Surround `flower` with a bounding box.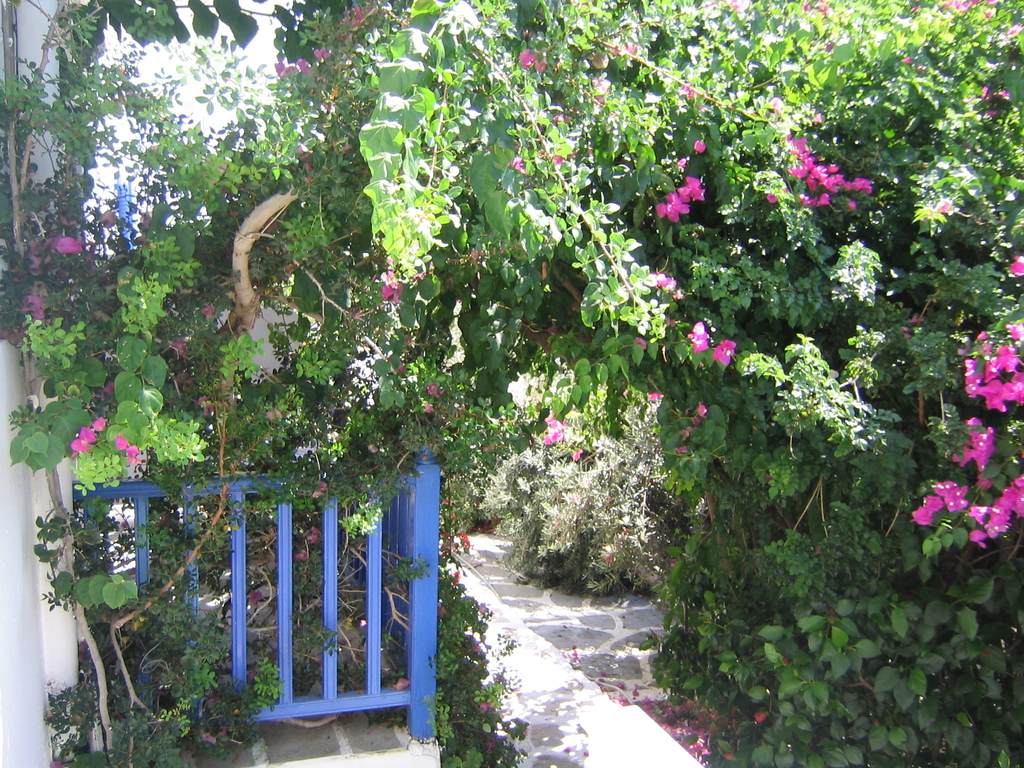
(x1=120, y1=430, x2=143, y2=467).
